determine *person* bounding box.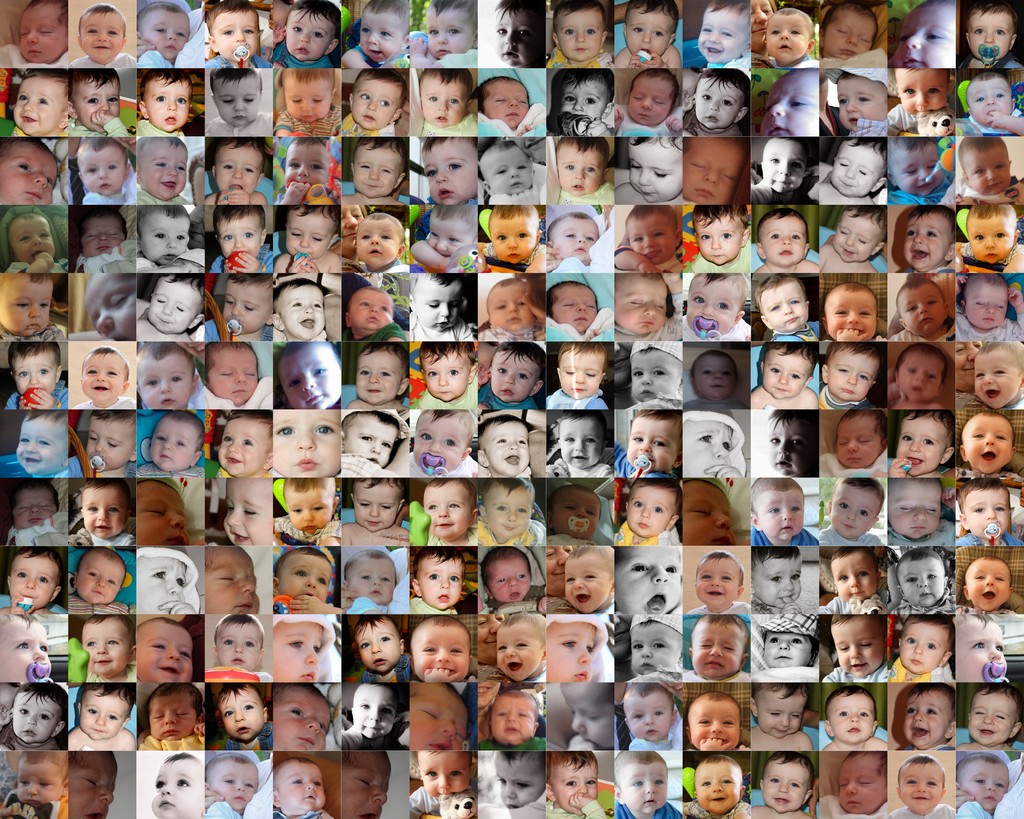
Determined: detection(619, 479, 680, 546).
